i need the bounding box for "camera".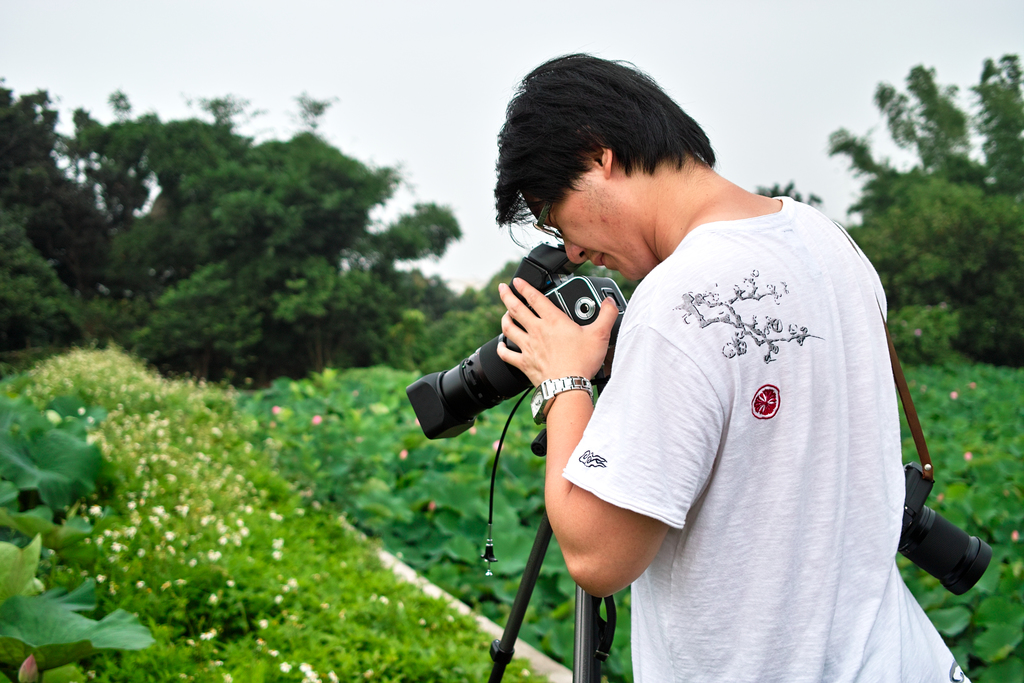
Here it is: box=[434, 292, 603, 426].
